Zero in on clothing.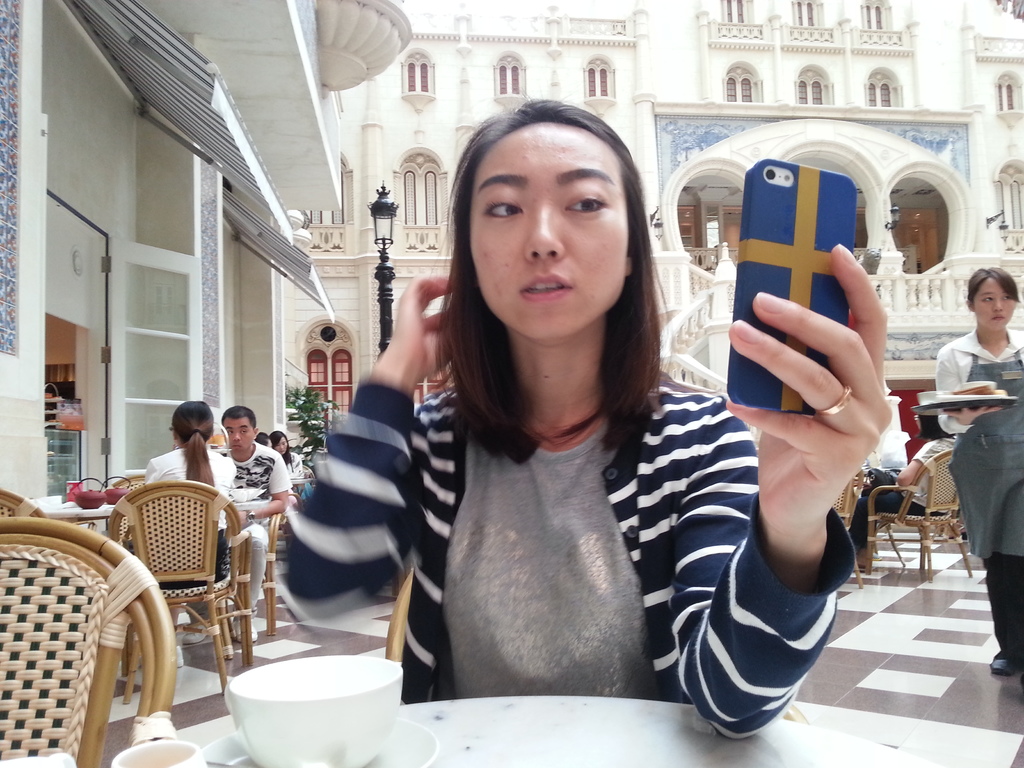
Zeroed in: <box>124,445,234,591</box>.
